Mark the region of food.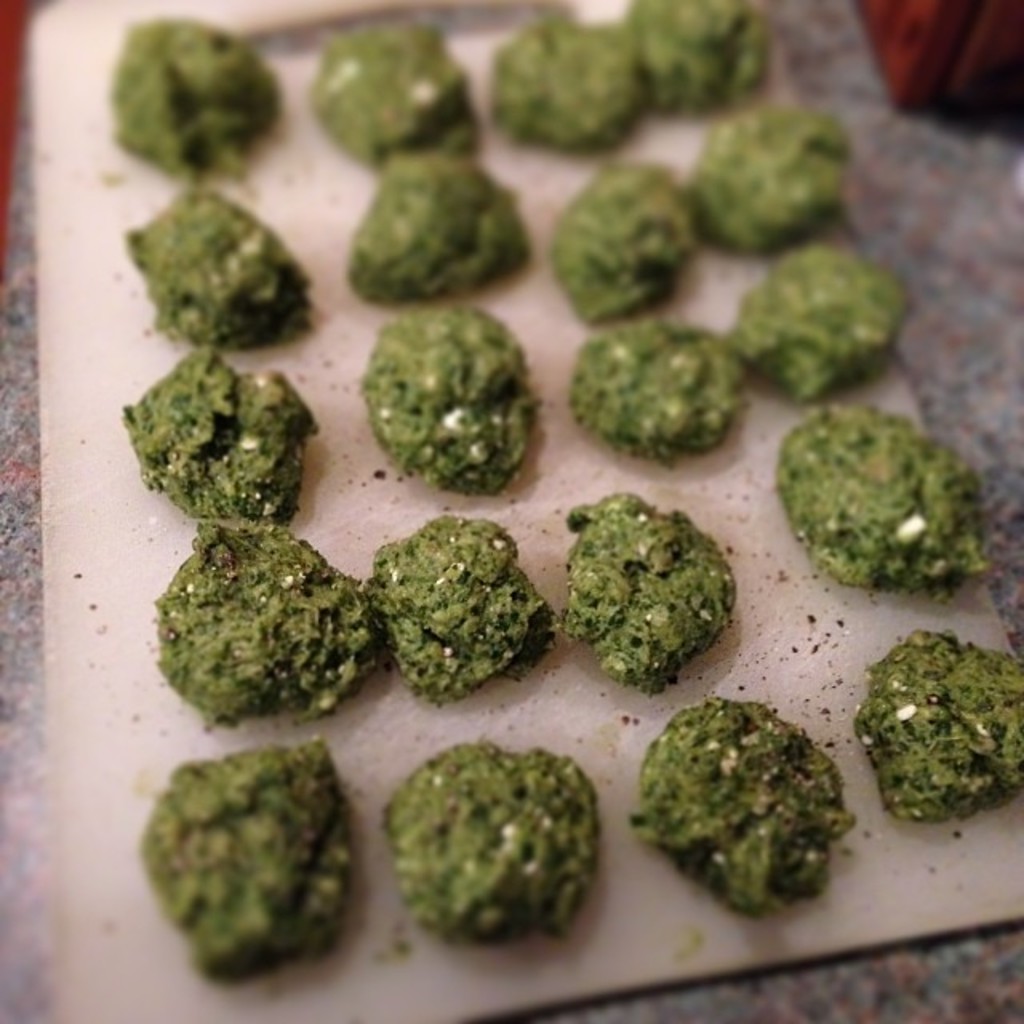
Region: [144,741,370,979].
